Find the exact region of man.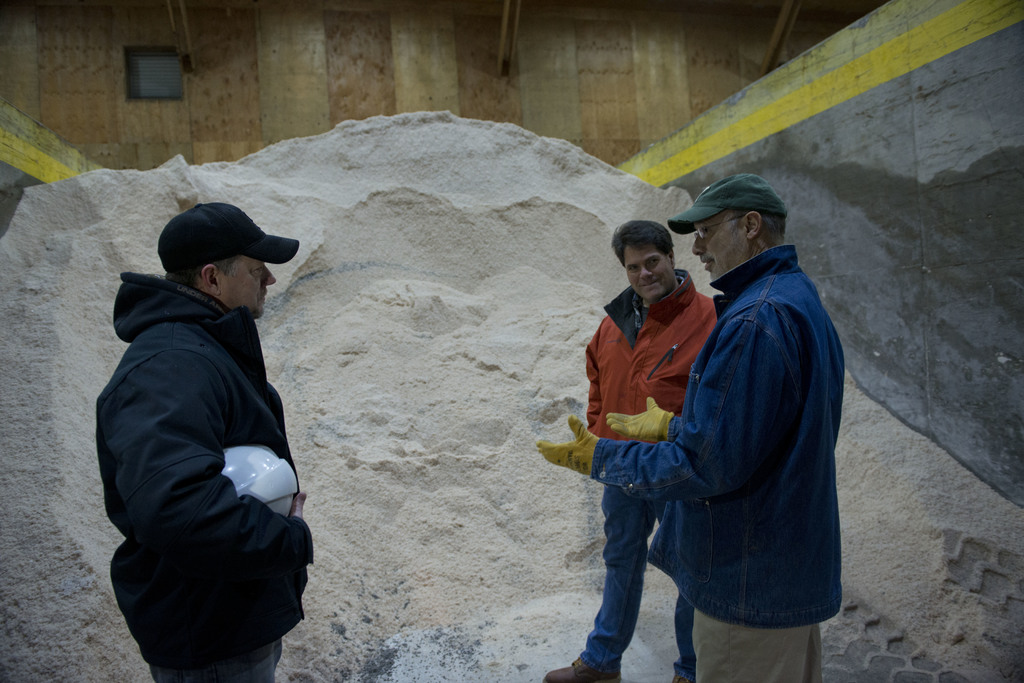
Exact region: x1=540, y1=214, x2=721, y2=682.
